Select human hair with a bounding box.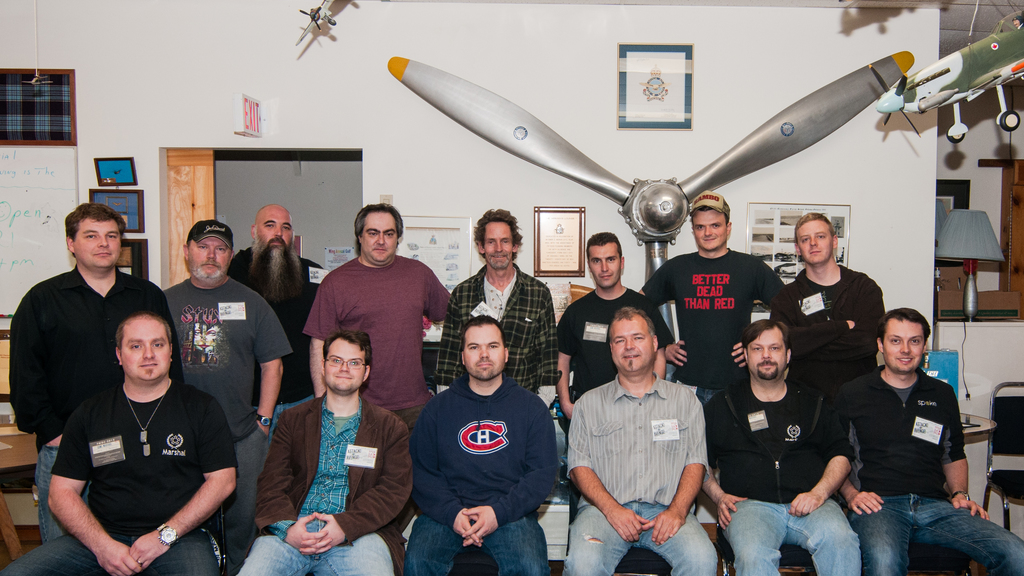
left=610, top=304, right=659, bottom=341.
